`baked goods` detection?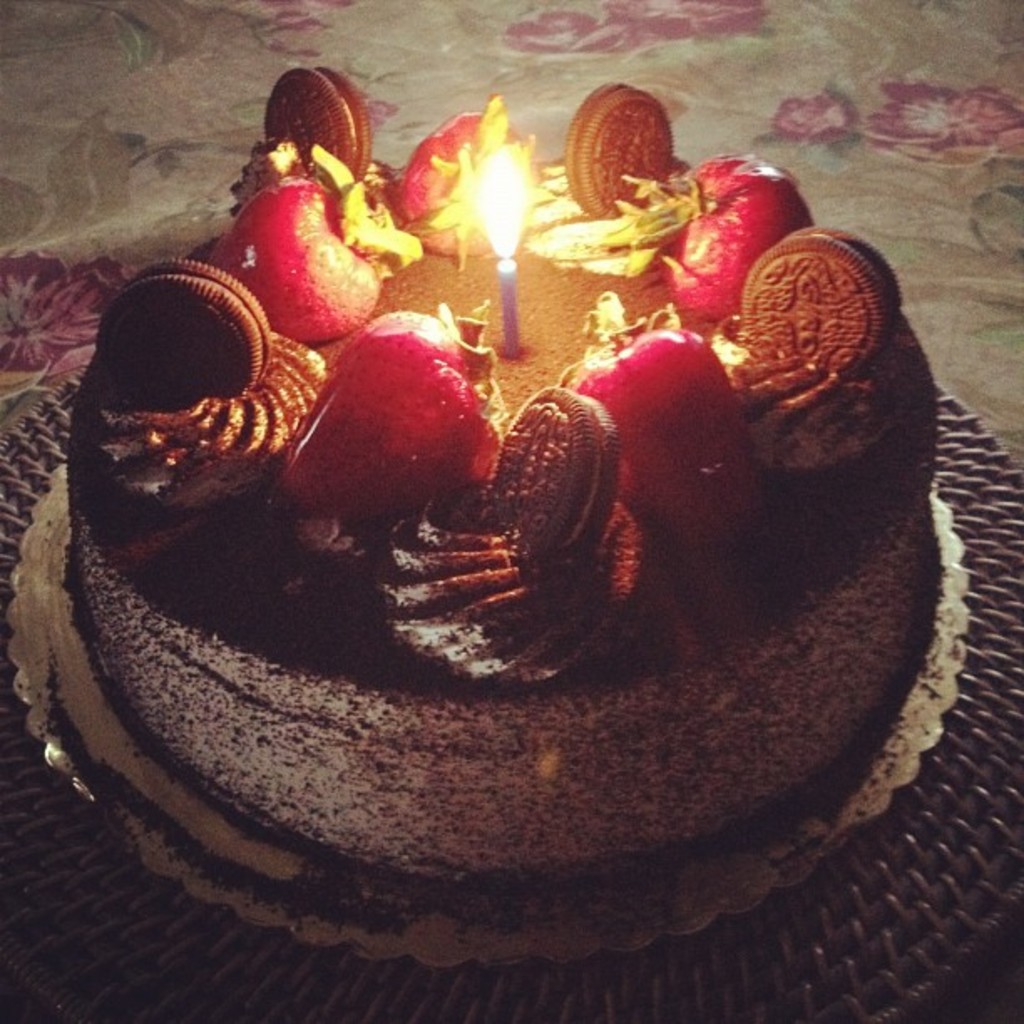
select_region(77, 102, 929, 1012)
